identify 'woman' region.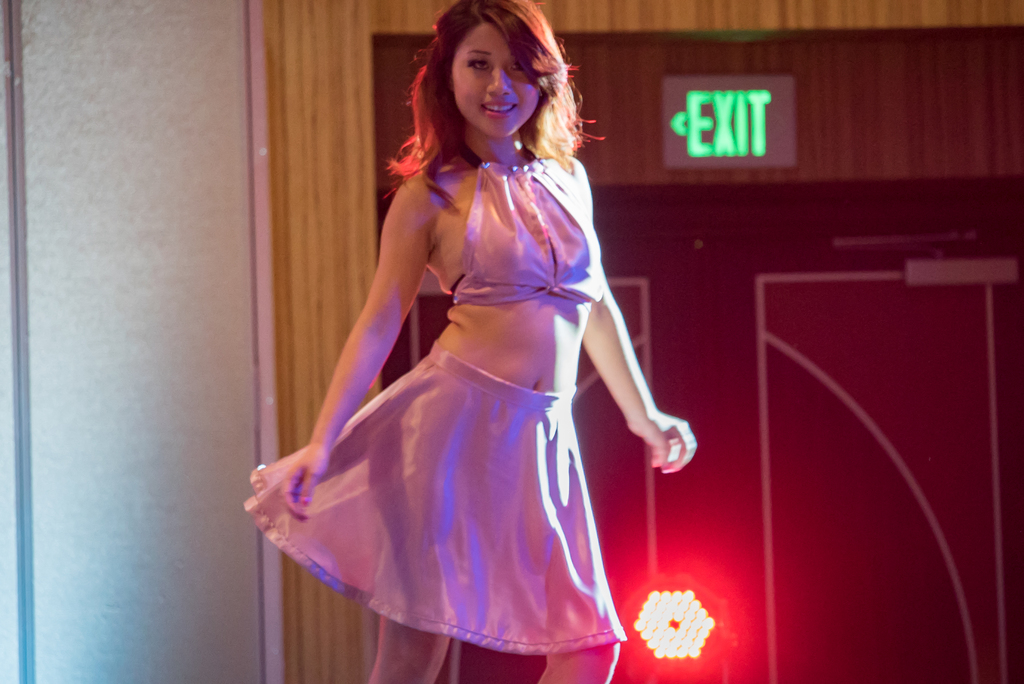
Region: (left=274, top=17, right=714, bottom=674).
